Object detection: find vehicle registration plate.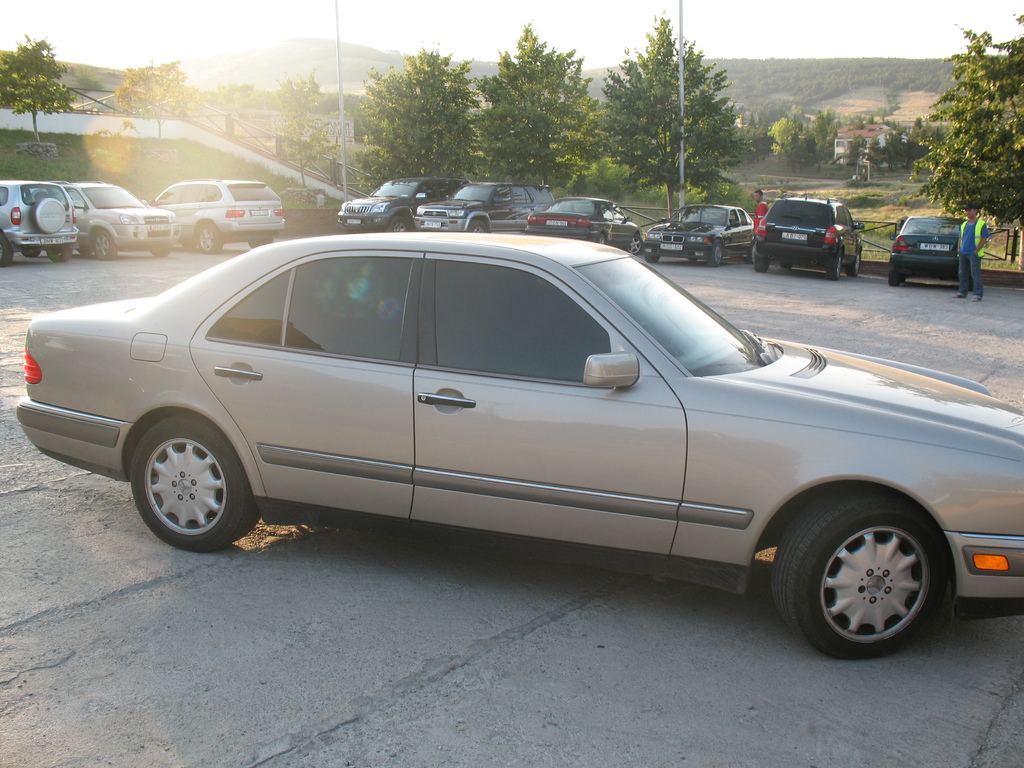
38, 234, 64, 244.
